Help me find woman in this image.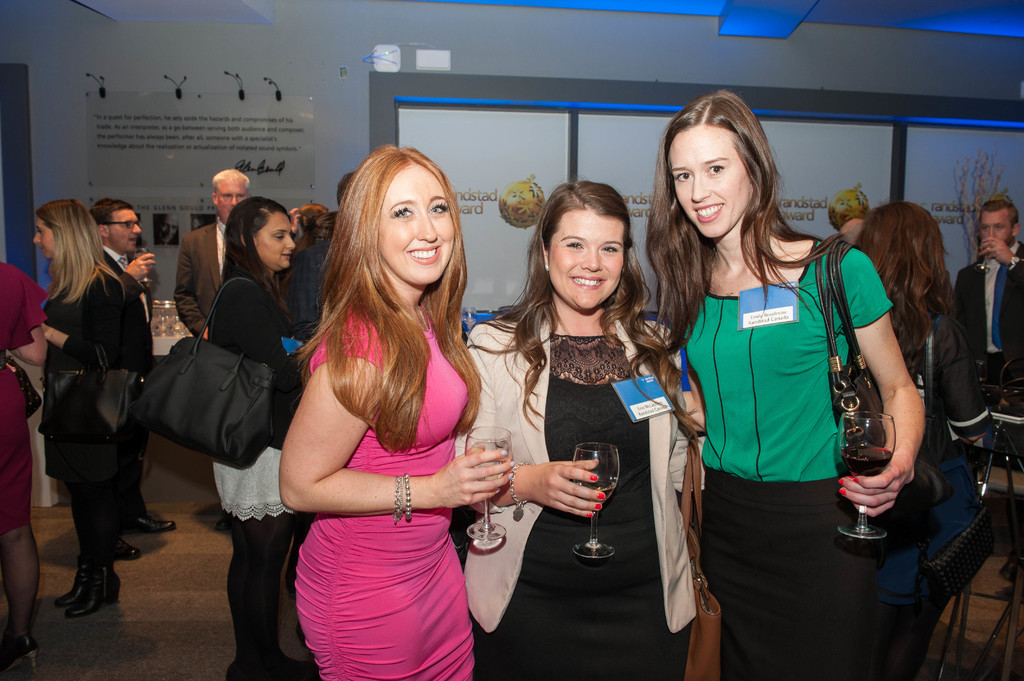
Found it: (x1=0, y1=260, x2=49, y2=662).
